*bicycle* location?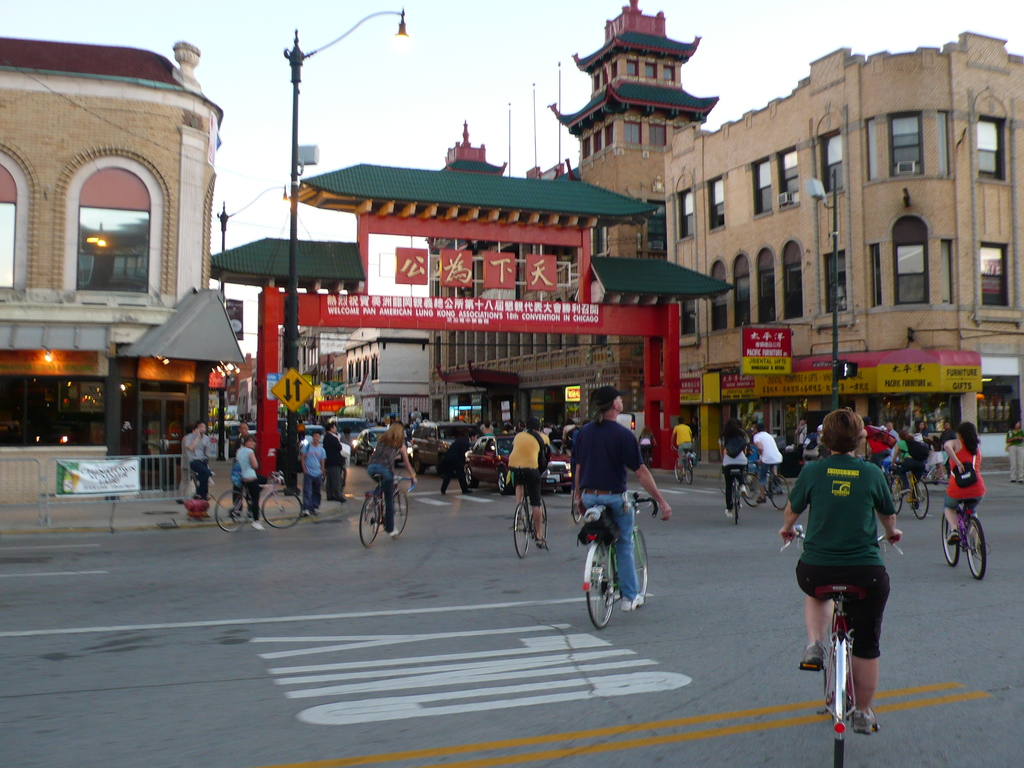
739, 456, 799, 516
